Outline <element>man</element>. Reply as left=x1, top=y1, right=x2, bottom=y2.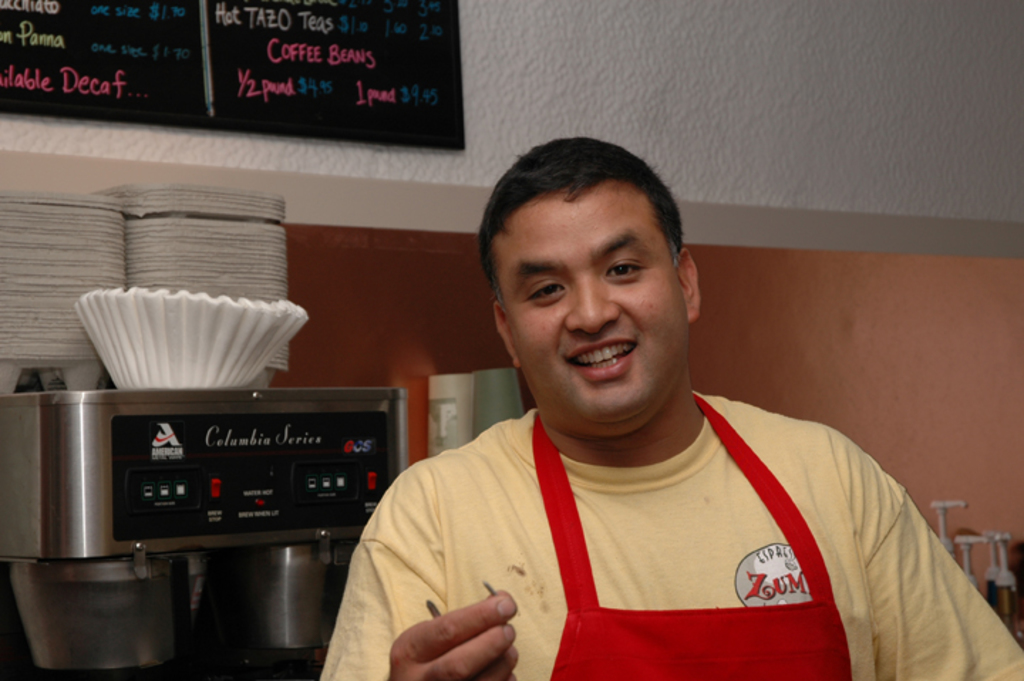
left=302, top=135, right=986, bottom=672.
